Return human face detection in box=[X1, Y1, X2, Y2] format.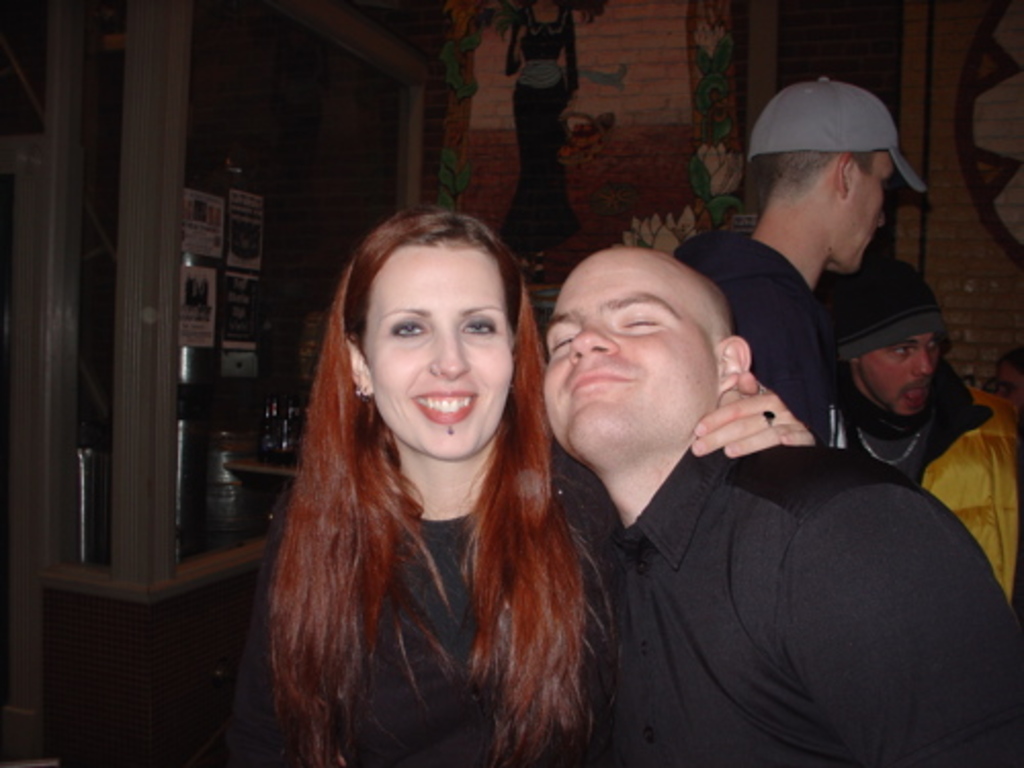
box=[858, 334, 940, 414].
